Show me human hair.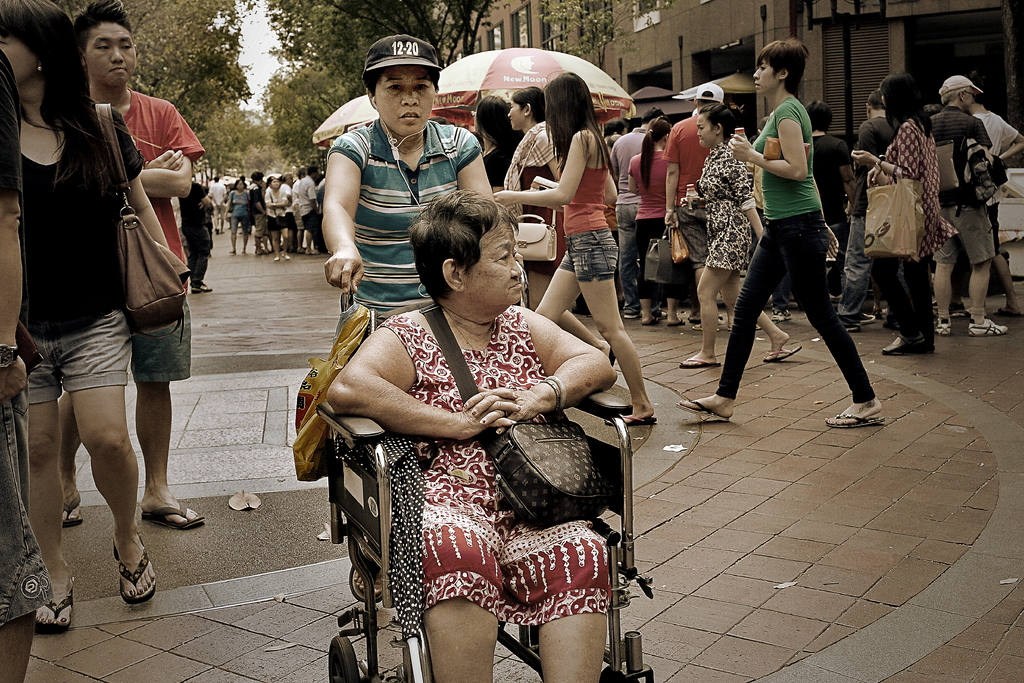
human hair is here: bbox=(234, 179, 244, 189).
